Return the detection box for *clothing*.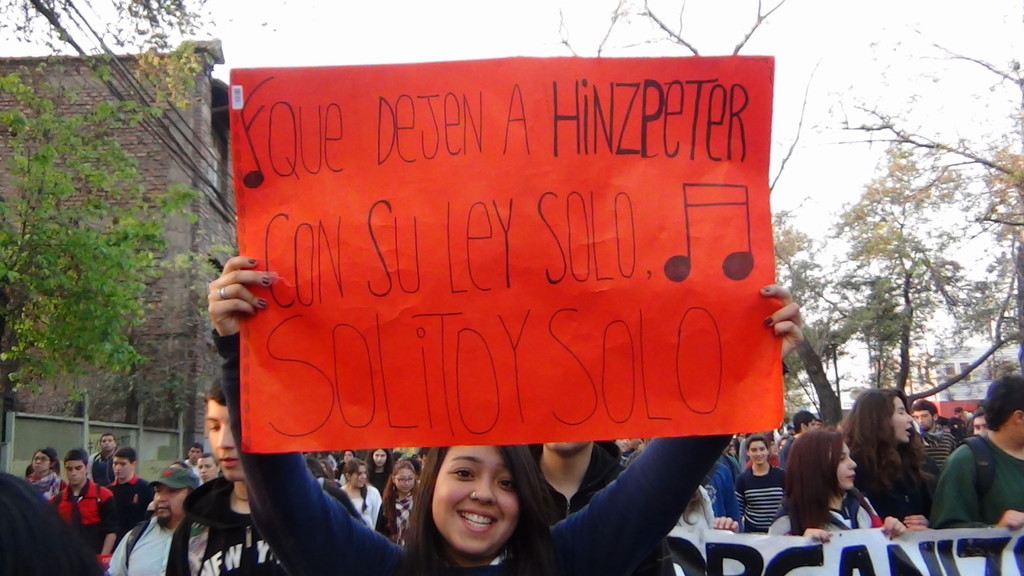
<region>317, 476, 351, 499</region>.
